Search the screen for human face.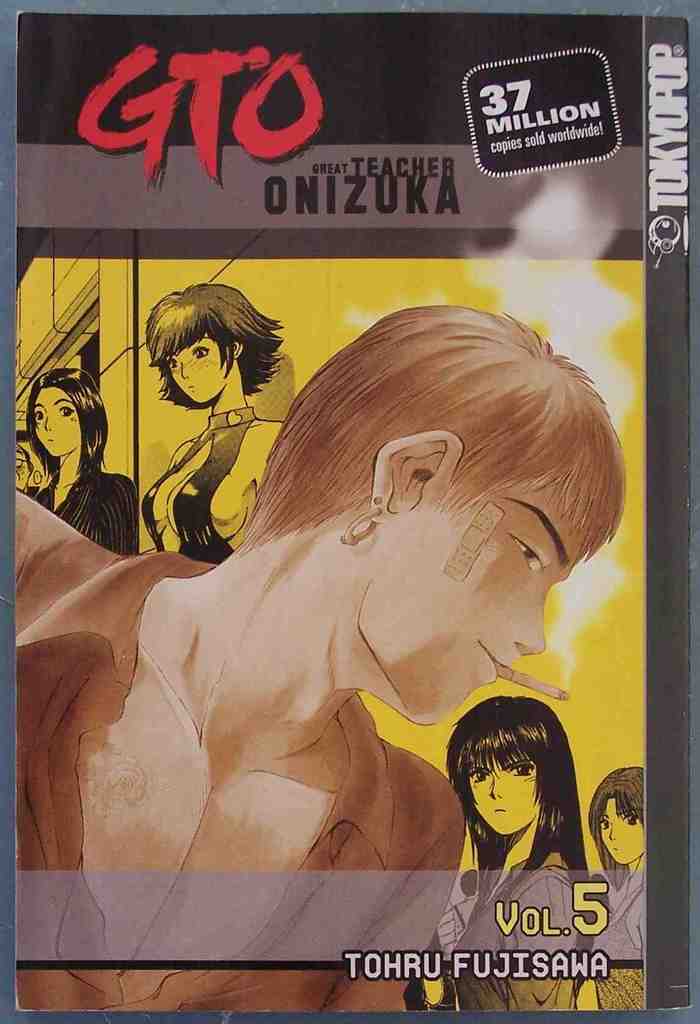
Found at locate(603, 799, 646, 863).
